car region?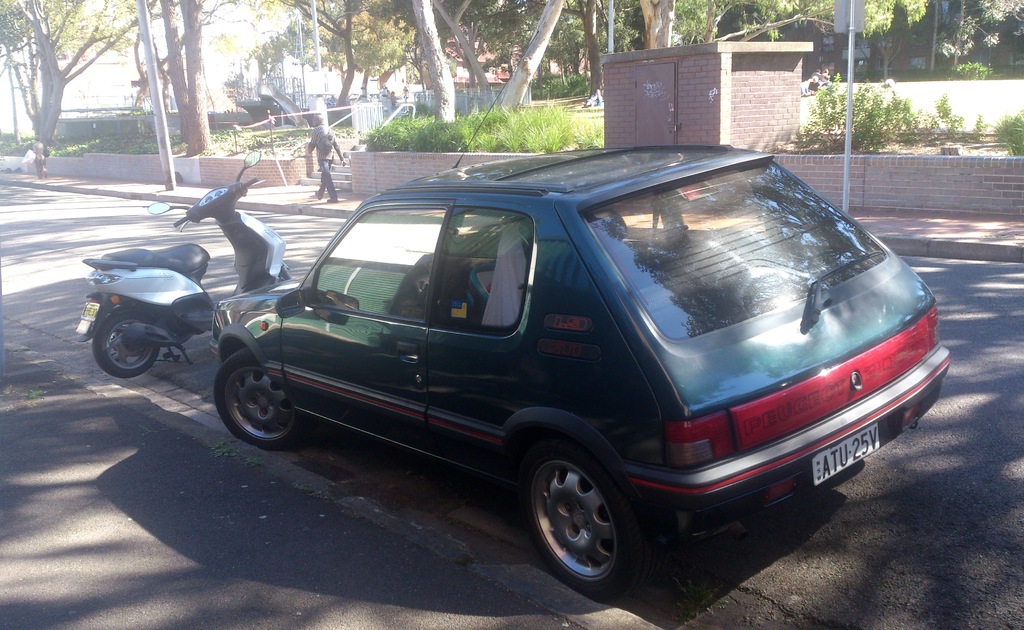
[207,144,950,603]
